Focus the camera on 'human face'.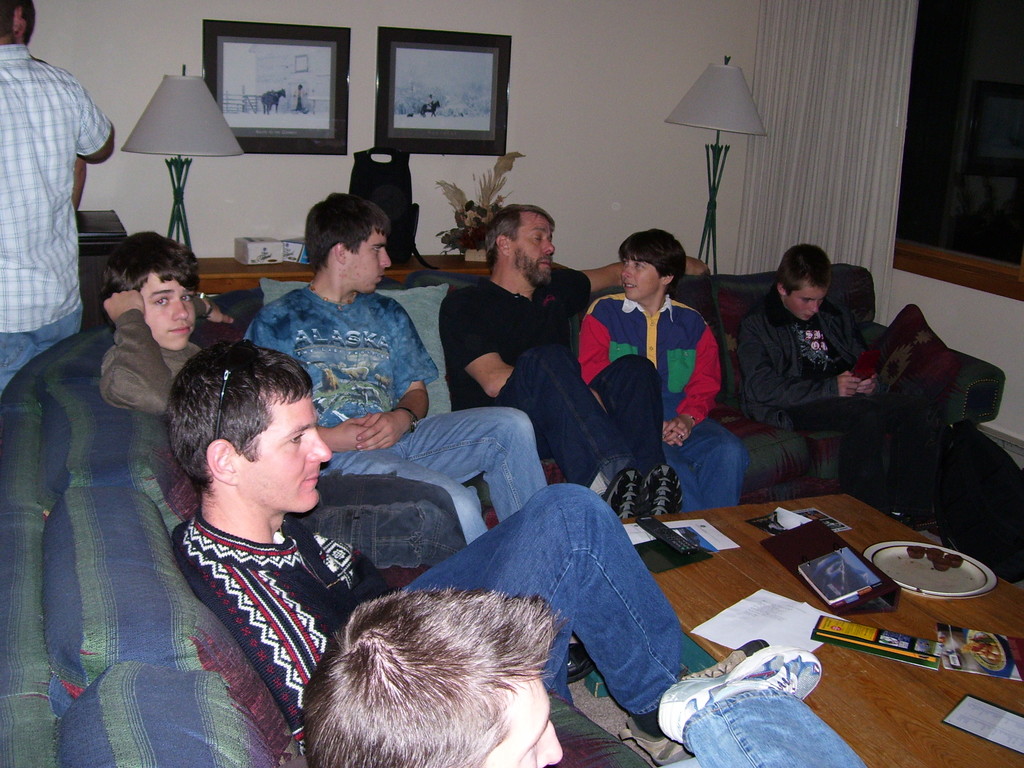
Focus region: [x1=482, y1=674, x2=562, y2=767].
